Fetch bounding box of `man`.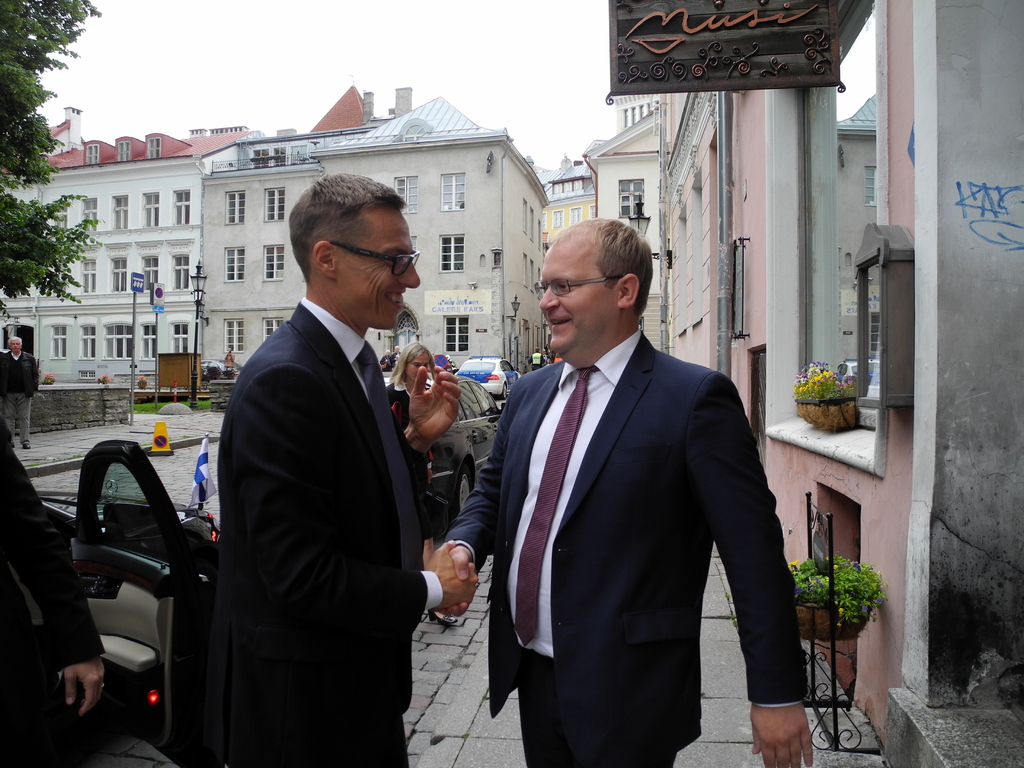
Bbox: bbox=(387, 345, 403, 370).
